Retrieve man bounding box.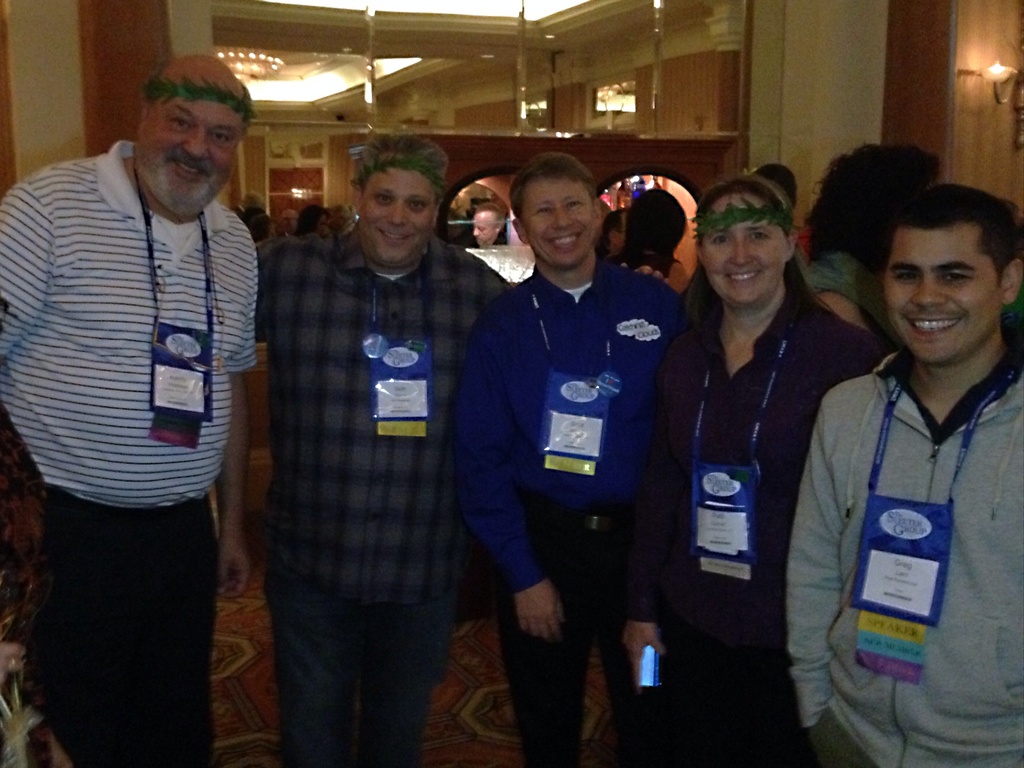
Bounding box: 452, 149, 695, 767.
